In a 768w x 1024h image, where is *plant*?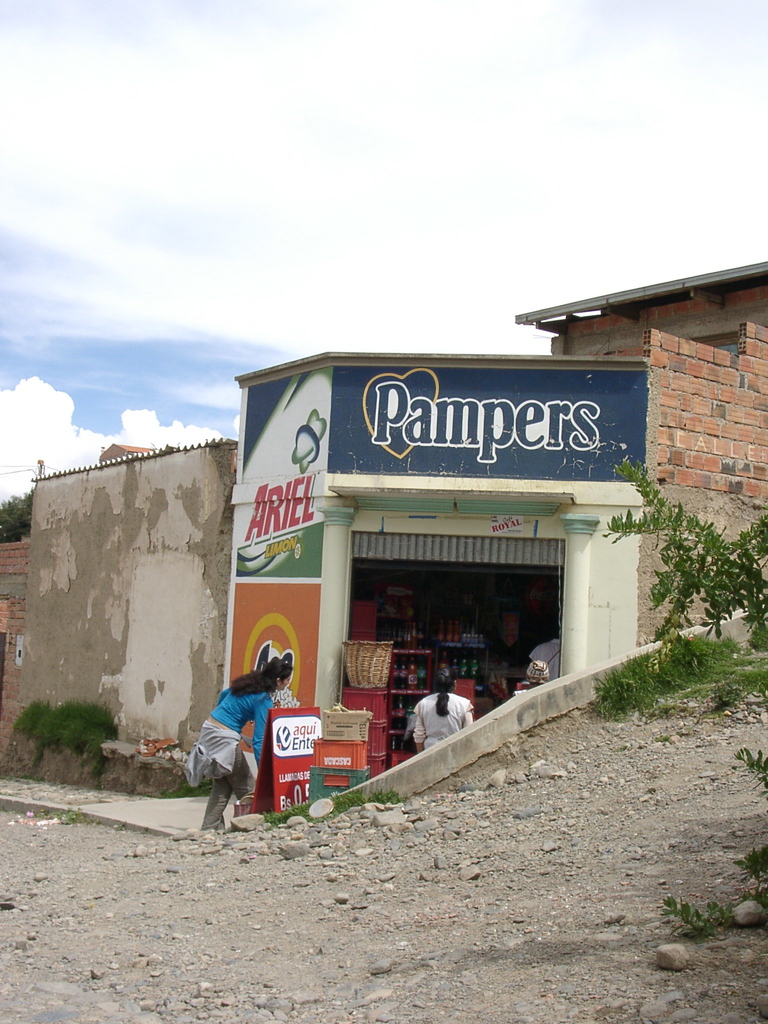
bbox=(35, 695, 115, 782).
